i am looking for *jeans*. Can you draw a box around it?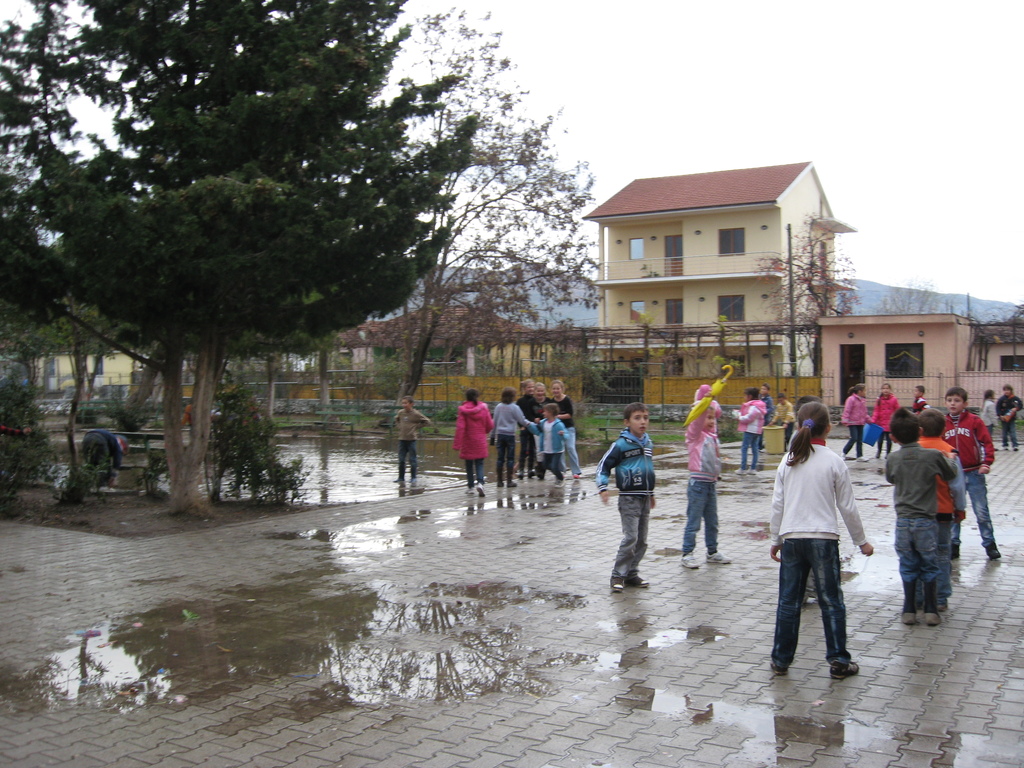
Sure, the bounding box is box=[547, 450, 564, 479].
